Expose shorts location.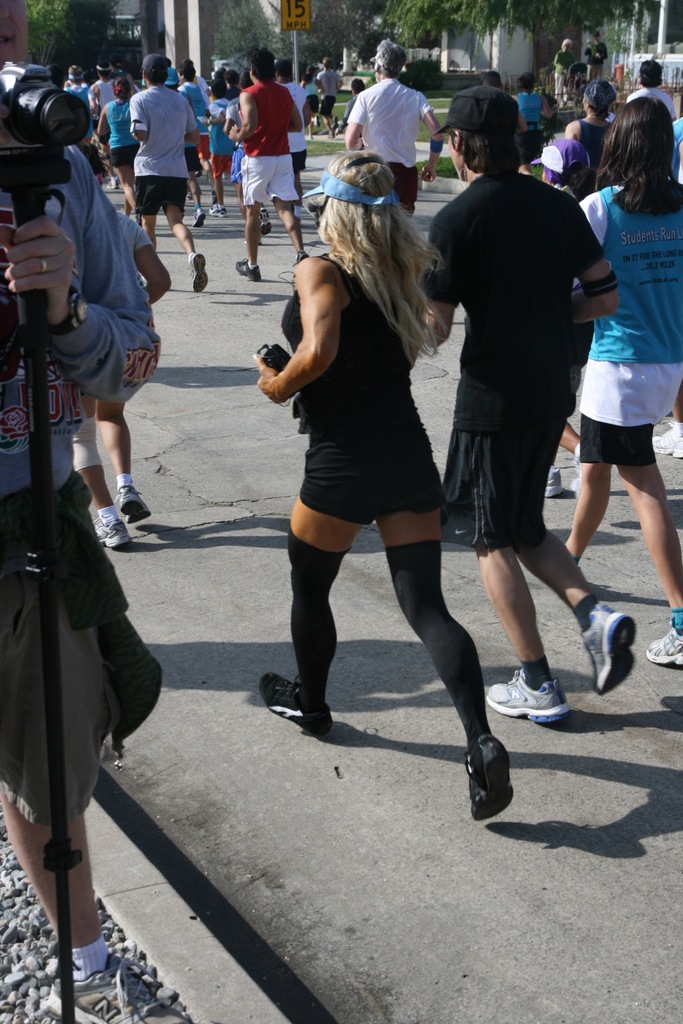
Exposed at l=288, t=149, r=311, b=182.
